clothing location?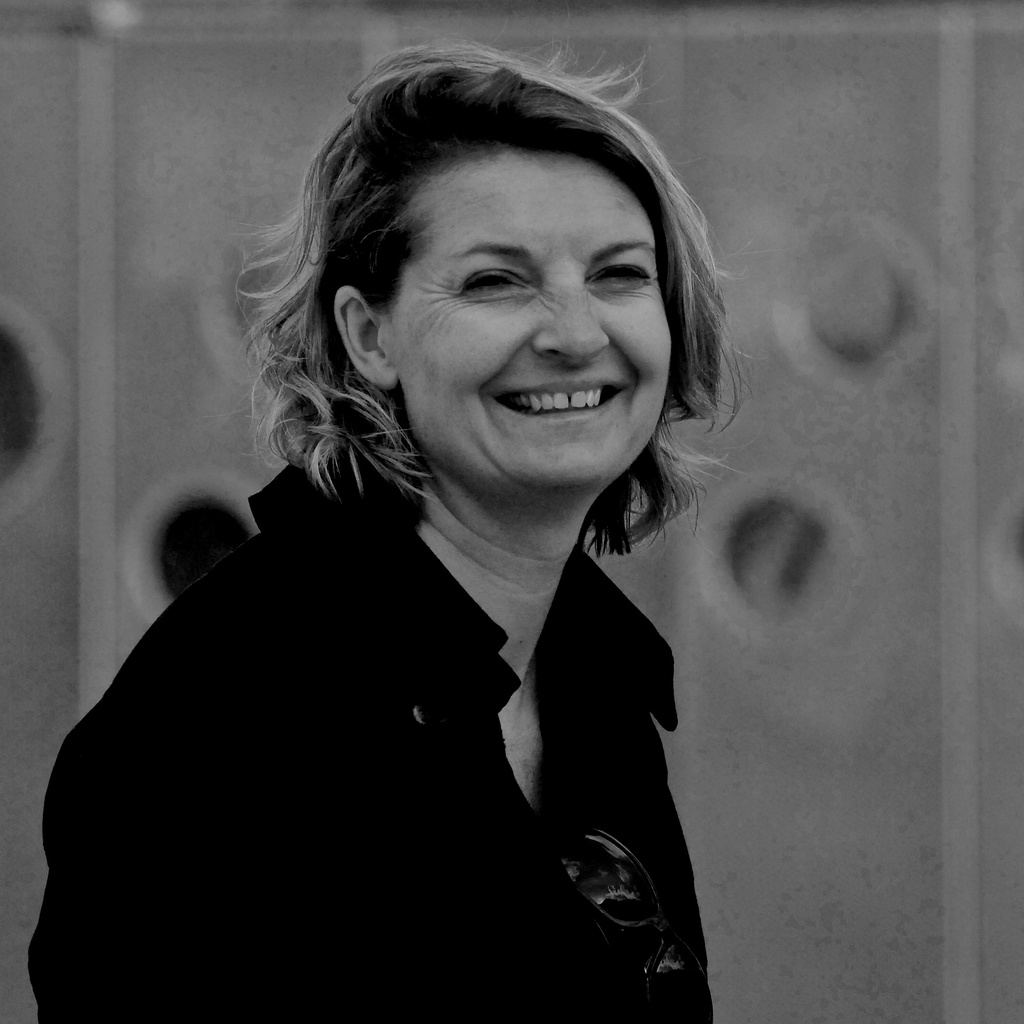
<region>56, 369, 739, 995</region>
